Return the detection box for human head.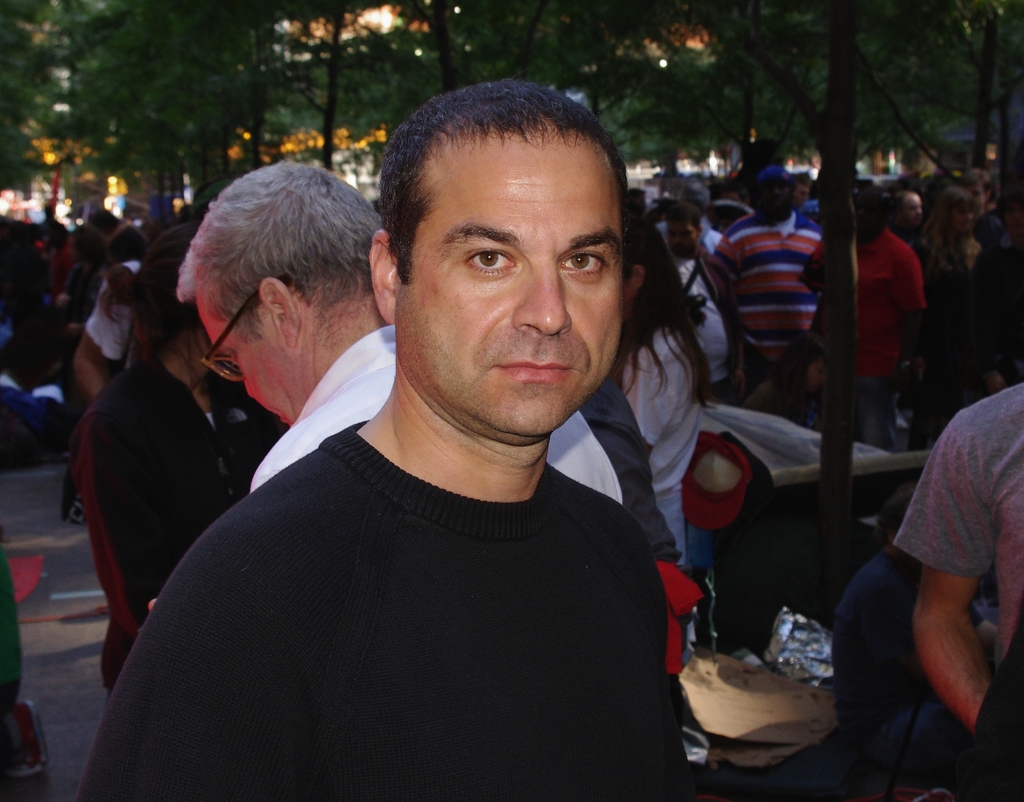
region(619, 224, 689, 347).
